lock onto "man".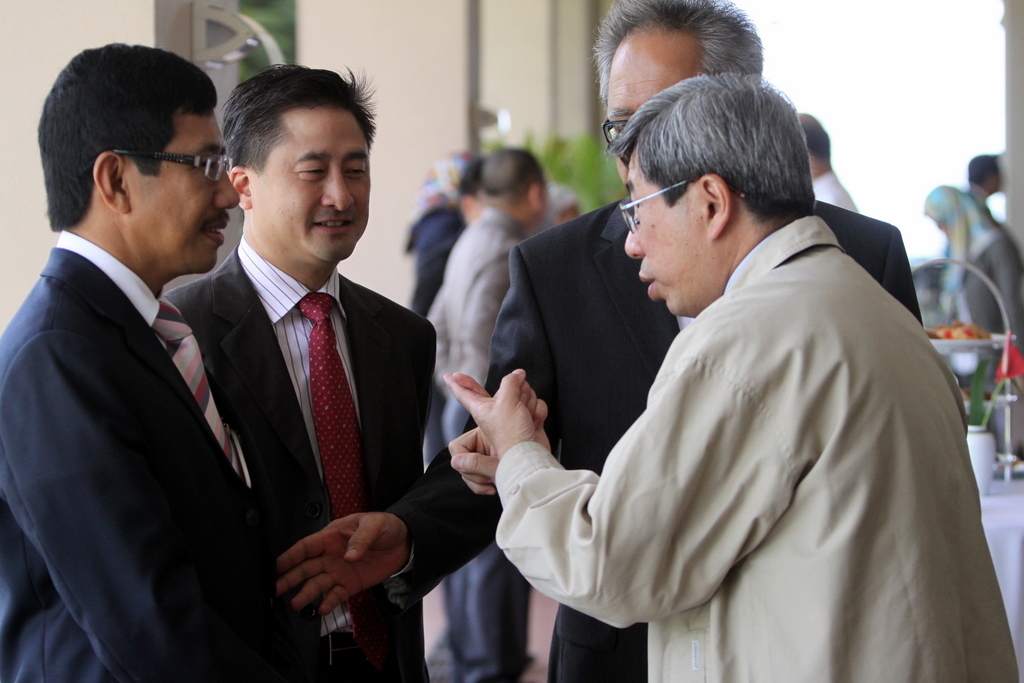
Locked: l=427, t=147, r=549, b=682.
